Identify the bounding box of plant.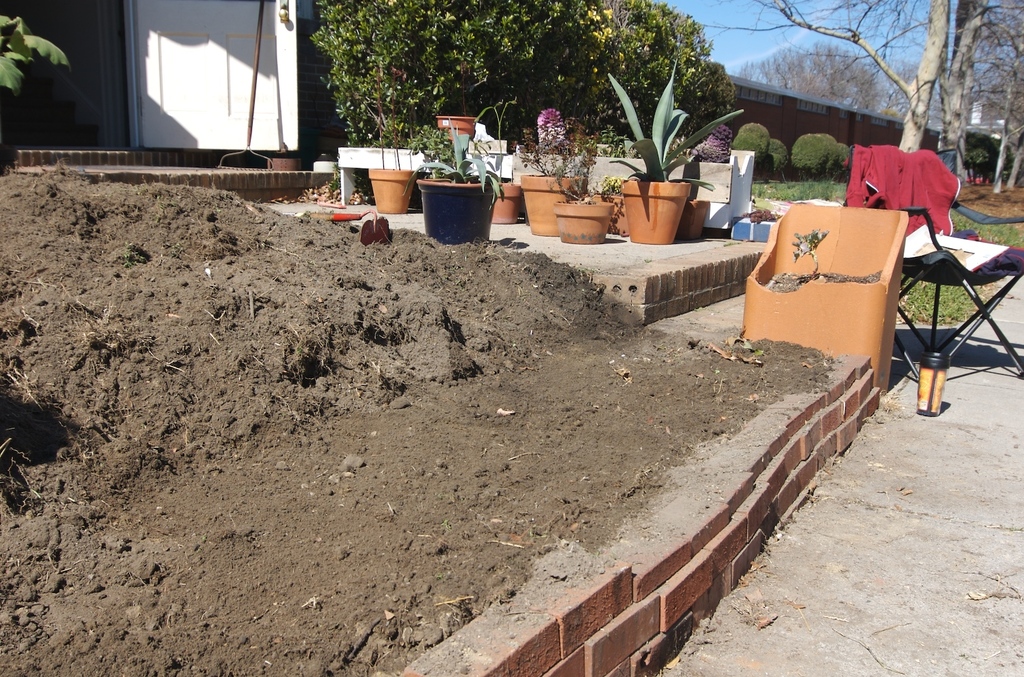
bbox=(735, 120, 771, 169).
